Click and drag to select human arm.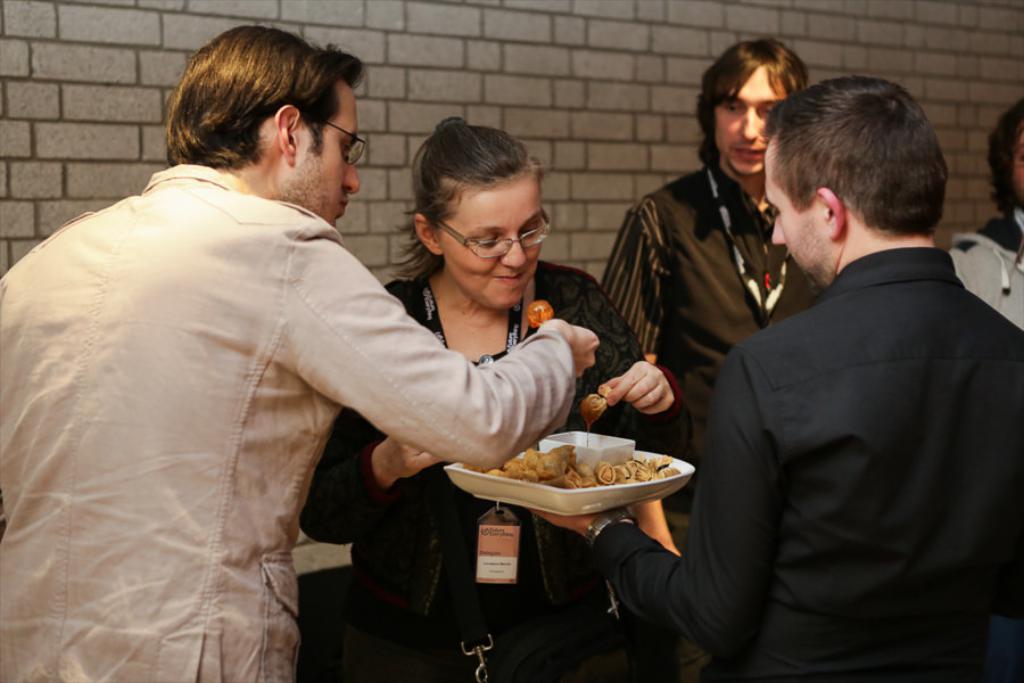
Selection: x1=591, y1=281, x2=693, y2=460.
